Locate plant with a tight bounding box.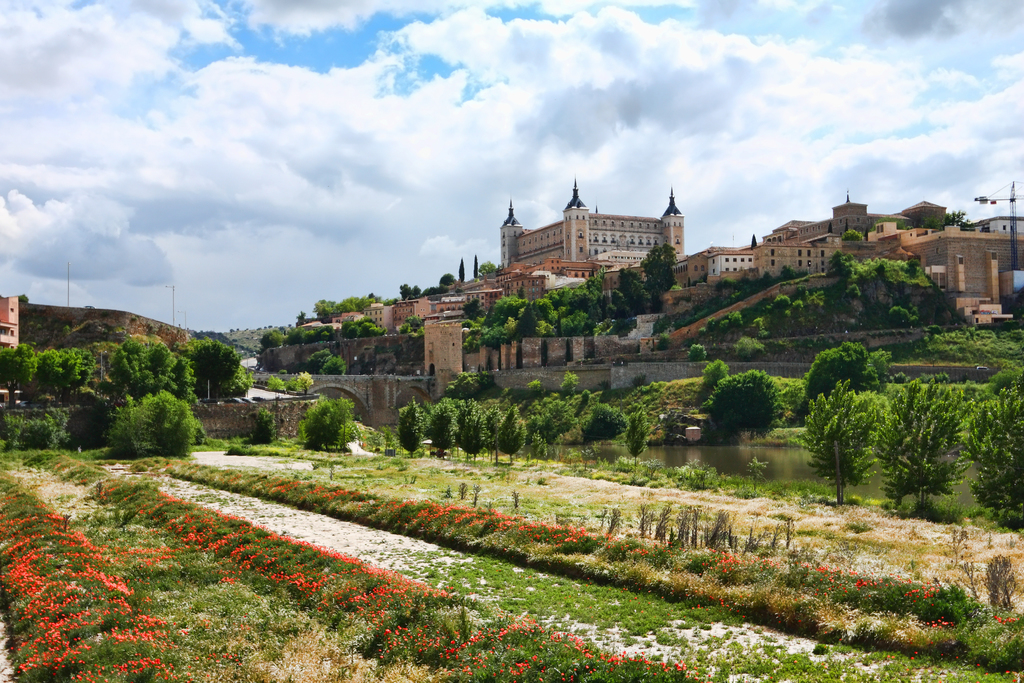
region(266, 376, 283, 392).
